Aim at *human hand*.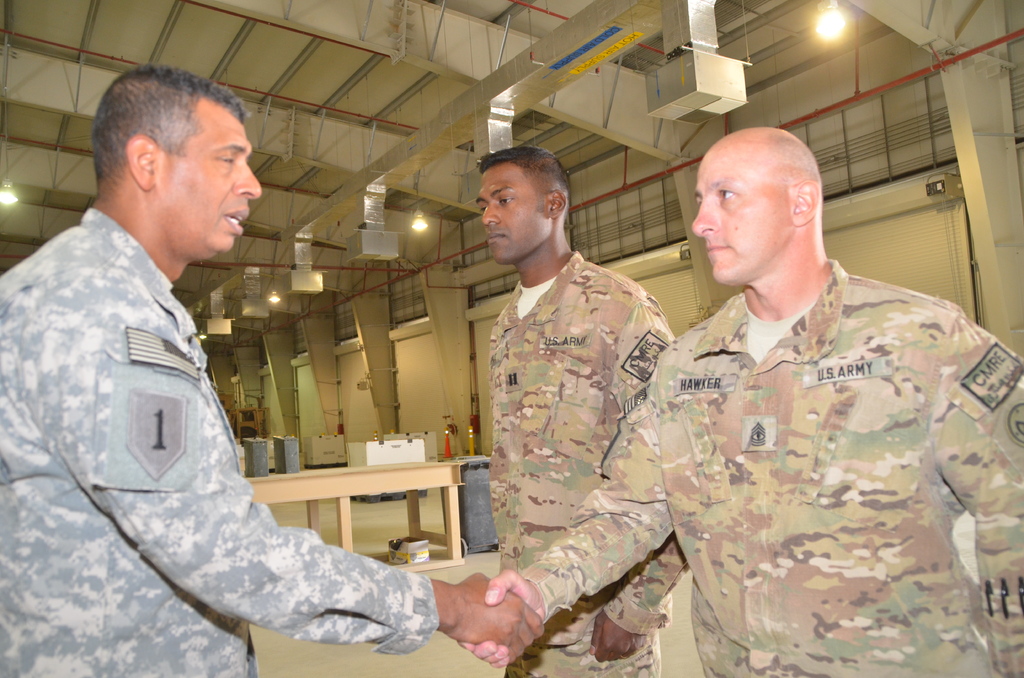
Aimed at crop(452, 566, 548, 671).
